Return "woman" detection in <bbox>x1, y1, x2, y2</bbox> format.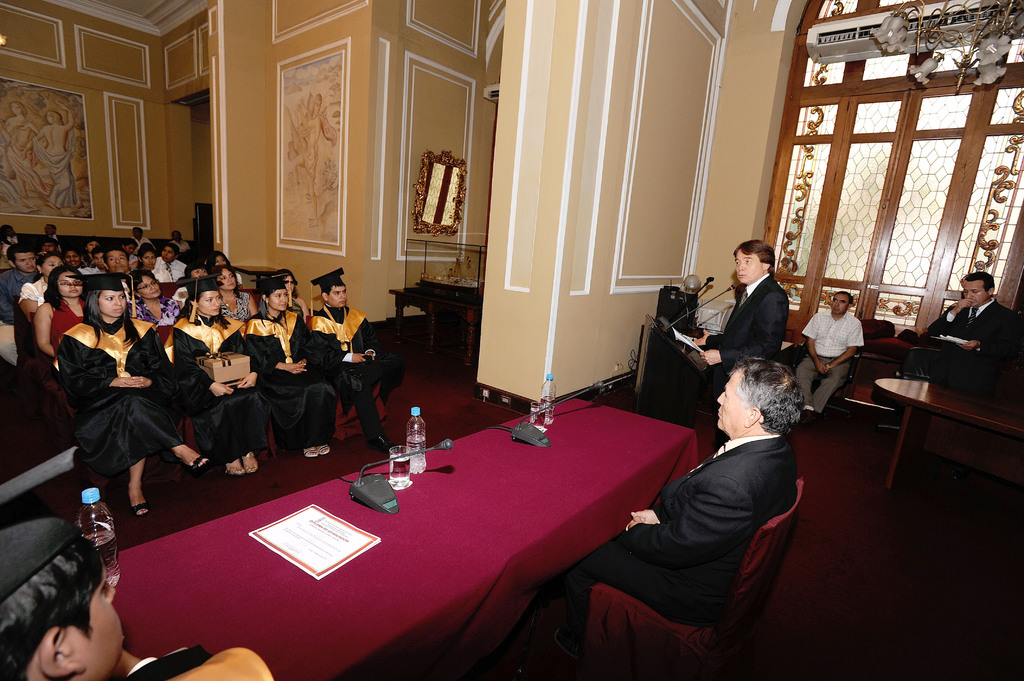
<bbox>20, 252, 67, 322</bbox>.
